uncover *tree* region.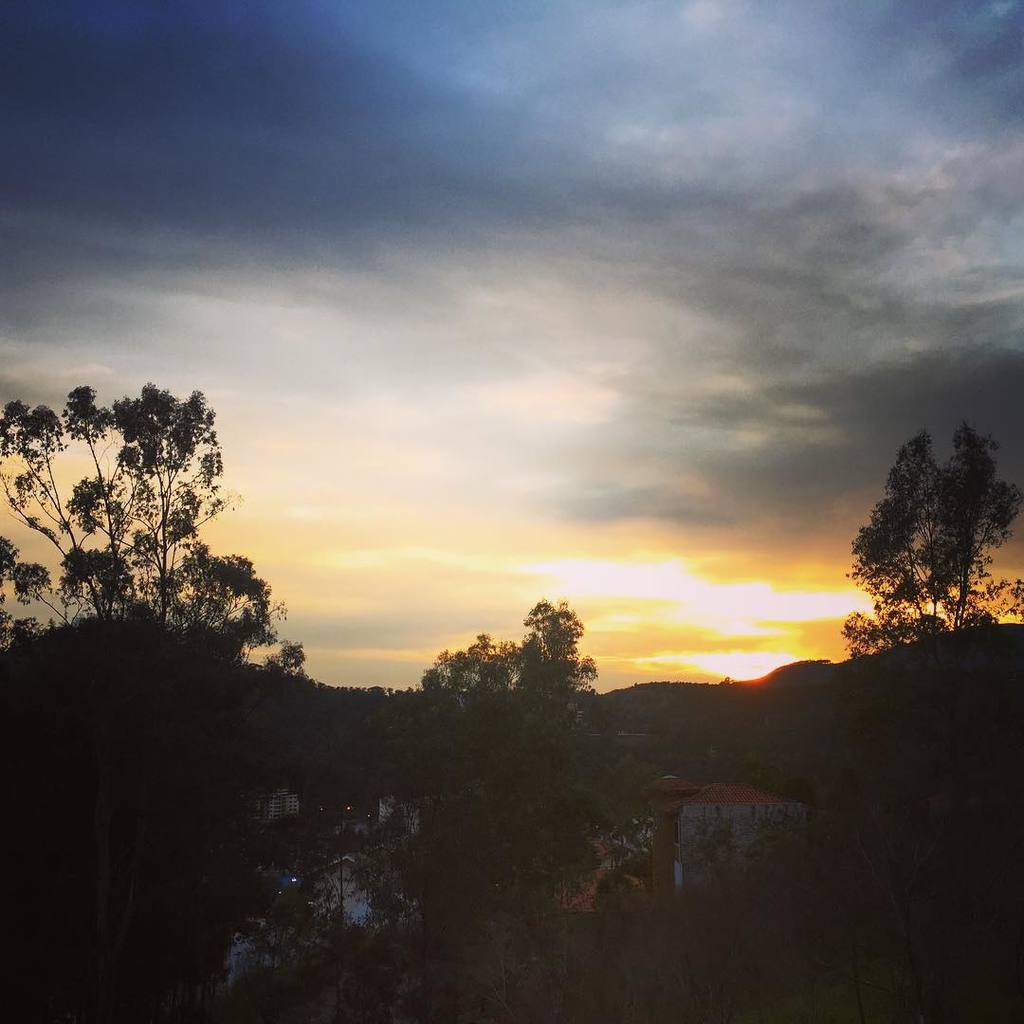
Uncovered: (0,390,299,1023).
